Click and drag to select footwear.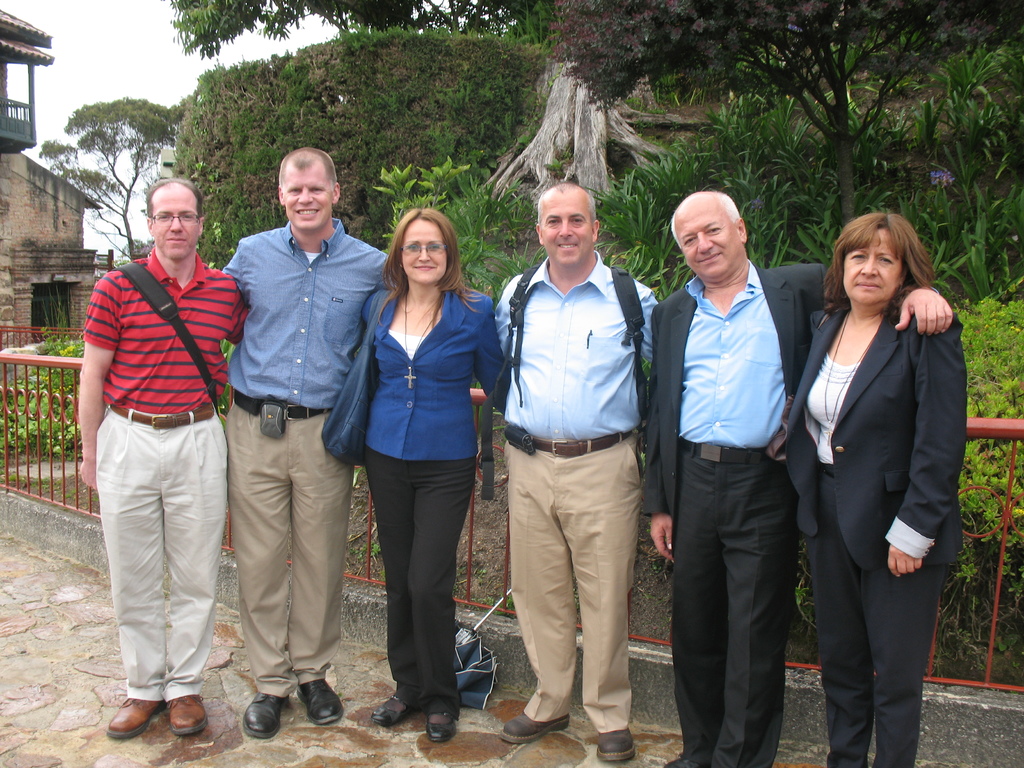
Selection: select_region(426, 709, 461, 744).
